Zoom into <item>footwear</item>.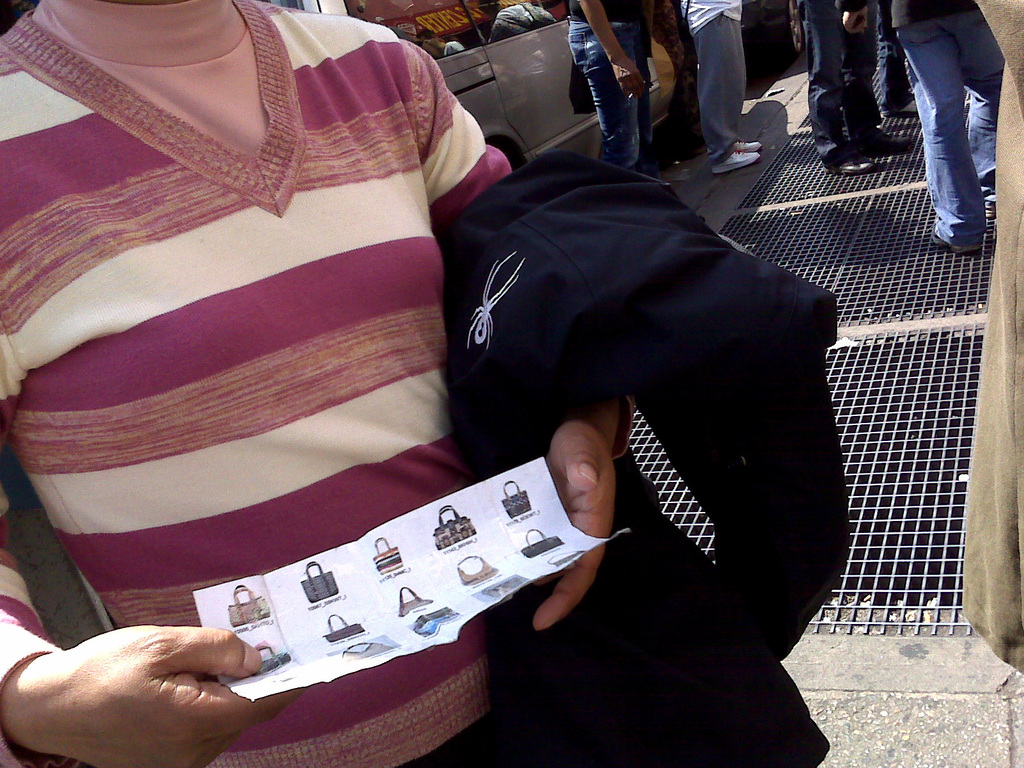
Zoom target: 714 152 760 174.
